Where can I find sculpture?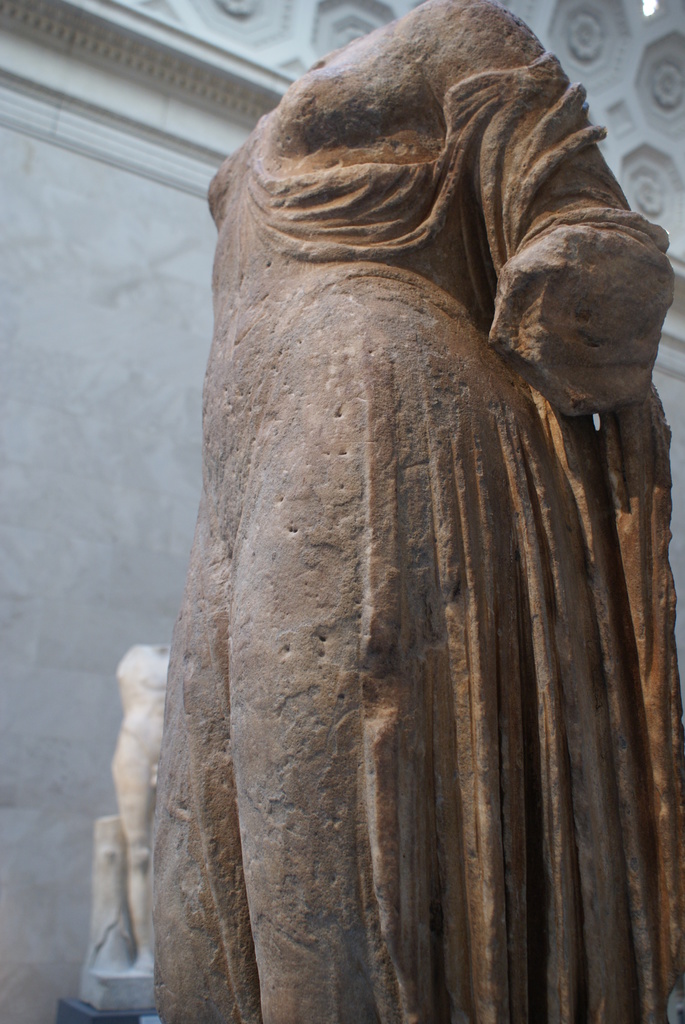
You can find it at pyautogui.locateOnScreen(145, 4, 684, 1023).
